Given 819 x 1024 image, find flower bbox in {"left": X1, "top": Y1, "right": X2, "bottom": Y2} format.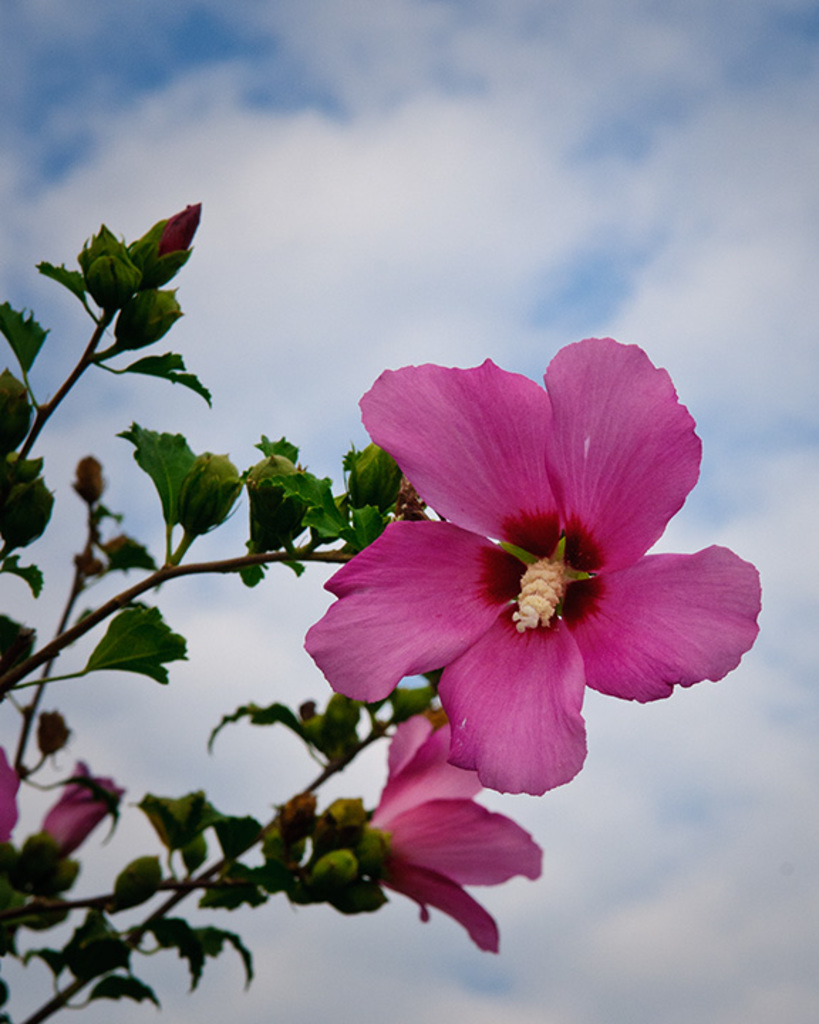
{"left": 40, "top": 757, "right": 131, "bottom": 858}.
